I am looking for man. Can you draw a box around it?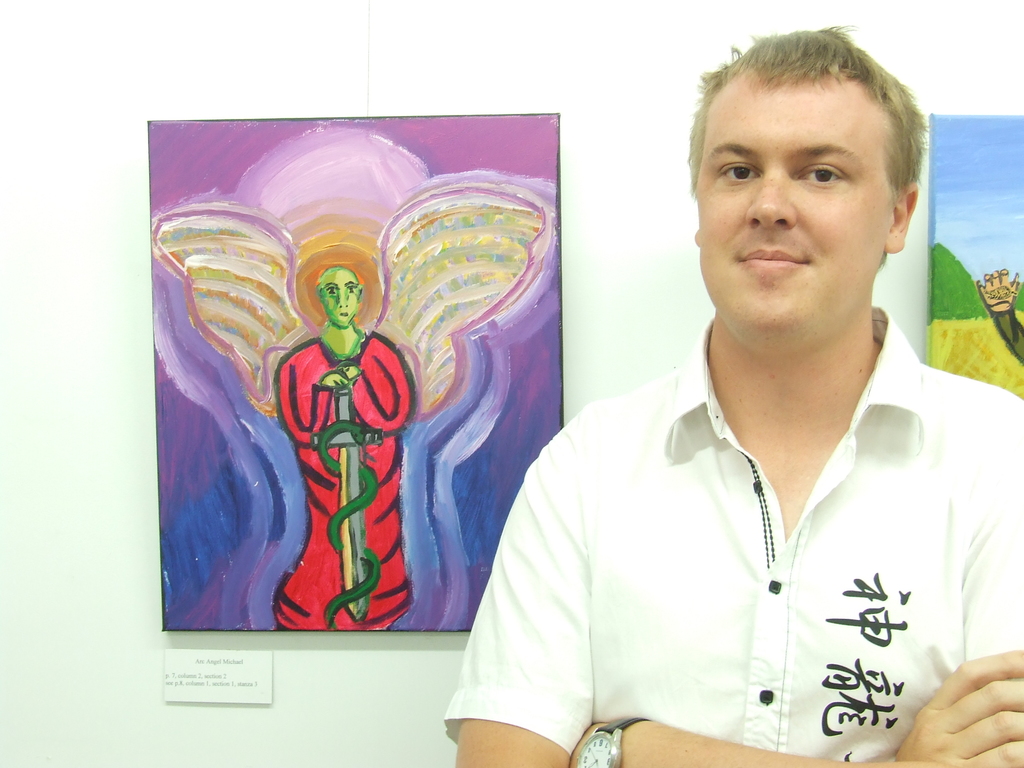
Sure, the bounding box is {"left": 448, "top": 47, "right": 1014, "bottom": 758}.
